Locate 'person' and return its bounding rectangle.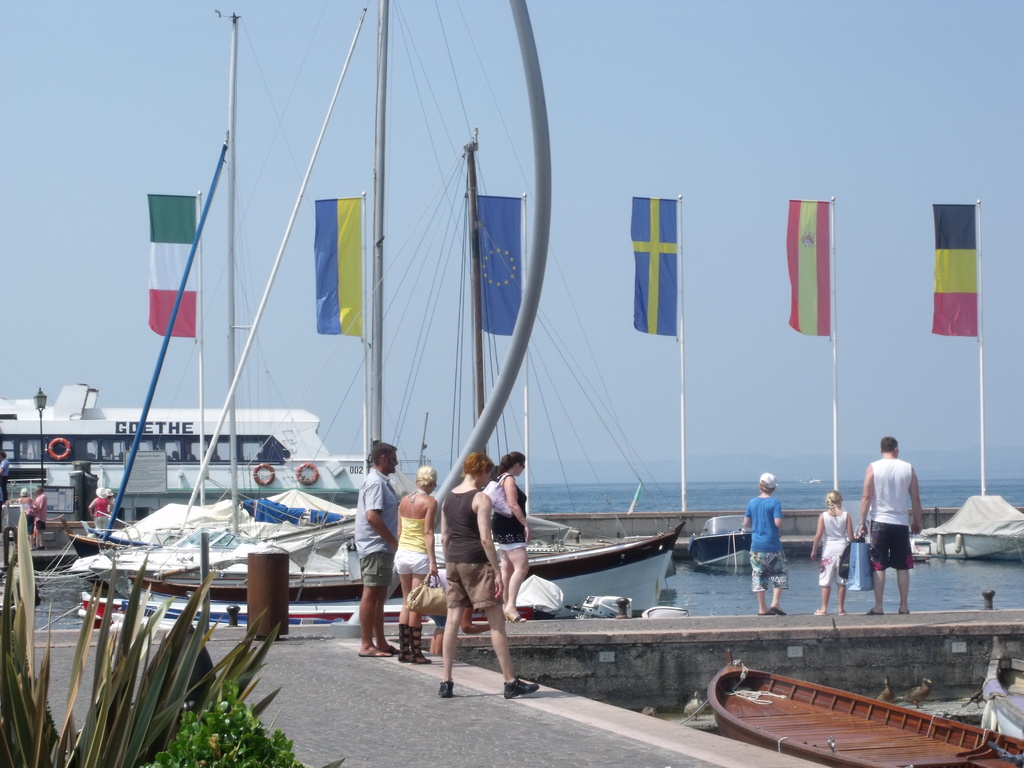
region(810, 490, 856, 617).
